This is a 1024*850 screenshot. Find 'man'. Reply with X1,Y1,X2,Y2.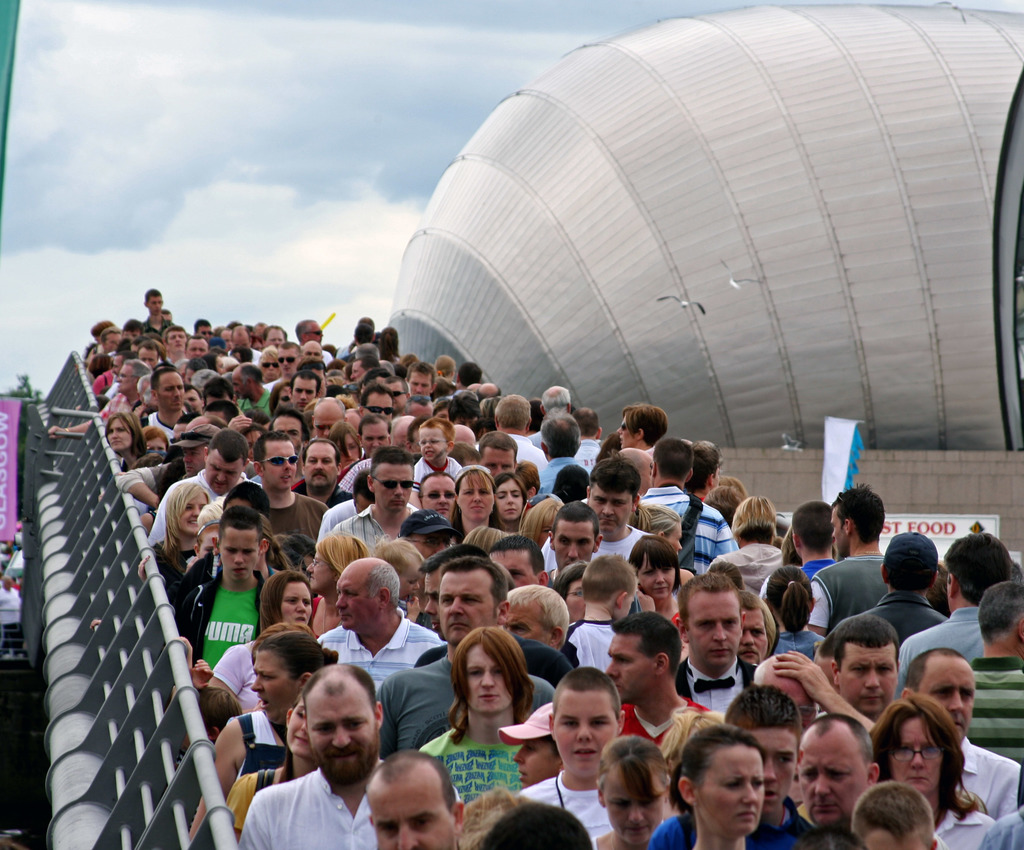
479,389,543,462.
